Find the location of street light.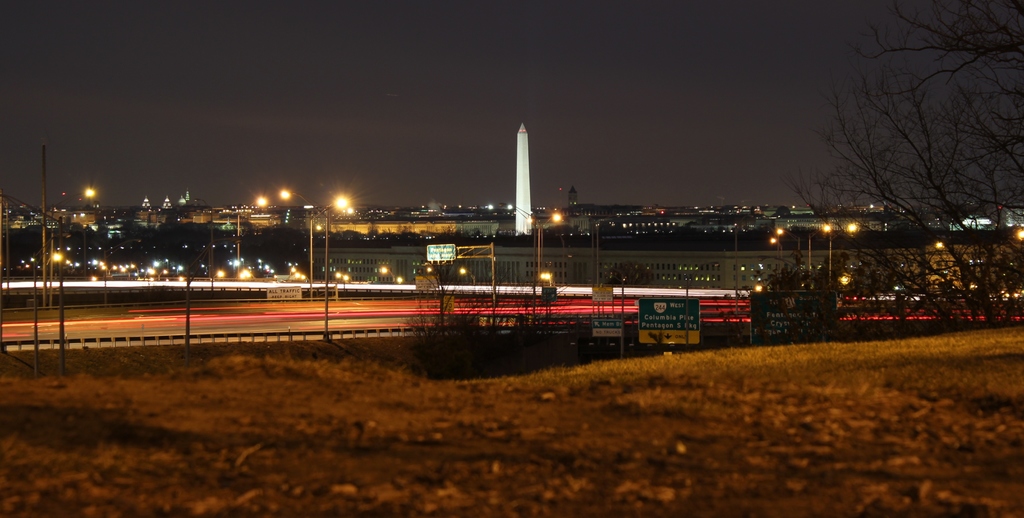
Location: crop(426, 266, 438, 286).
